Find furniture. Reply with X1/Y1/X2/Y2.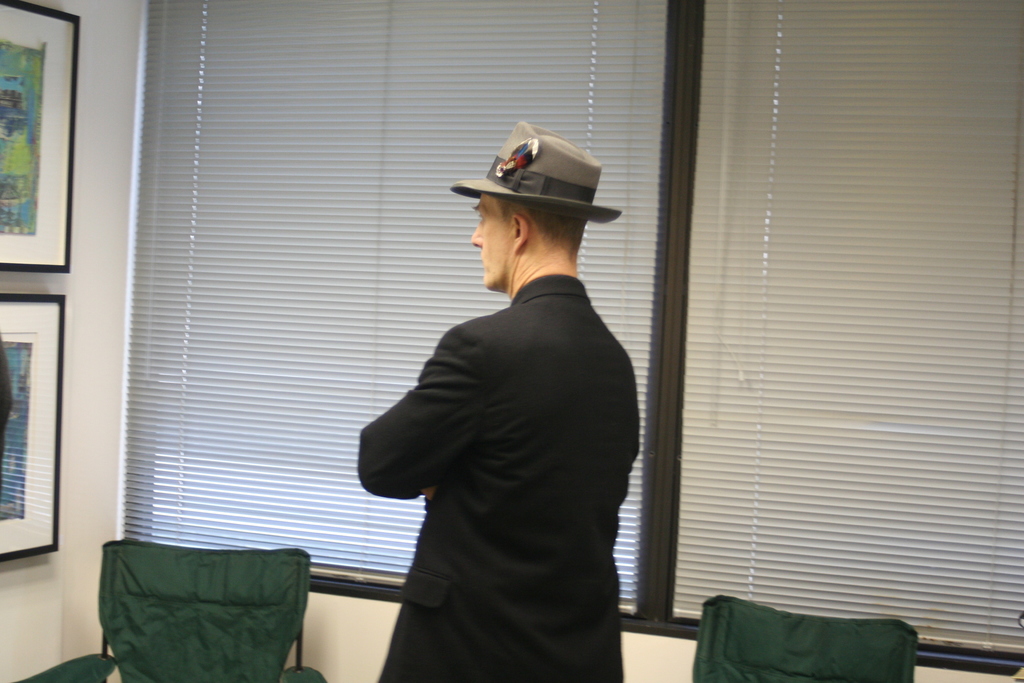
688/594/924/682.
